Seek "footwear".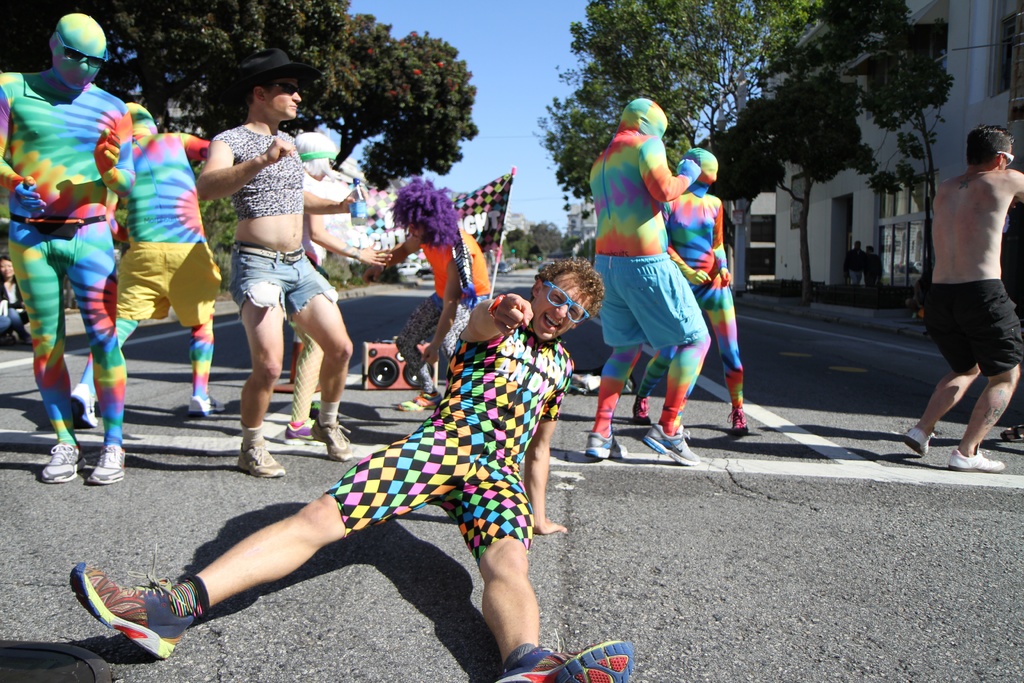
bbox=(69, 381, 101, 431).
